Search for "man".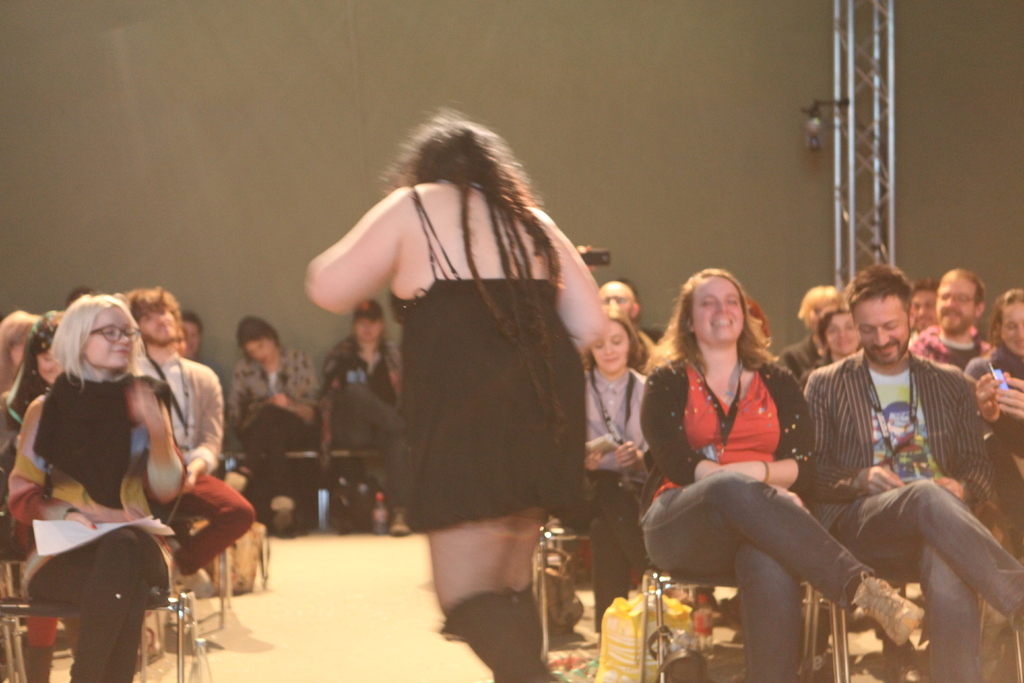
Found at (591, 279, 659, 378).
